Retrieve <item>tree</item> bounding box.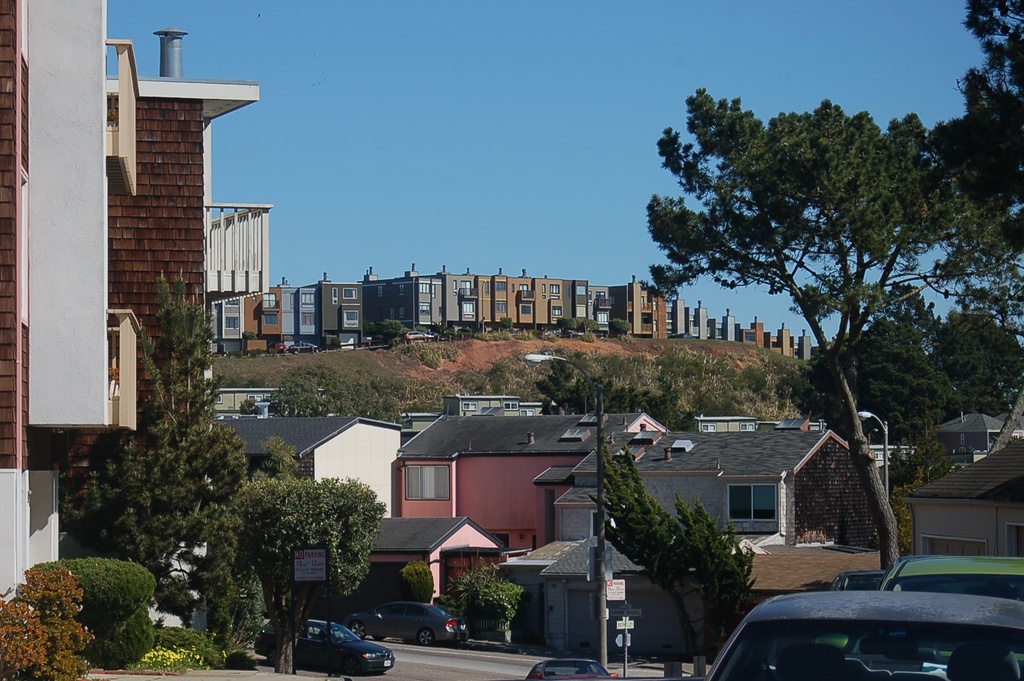
Bounding box: [left=775, top=293, right=1023, bottom=524].
